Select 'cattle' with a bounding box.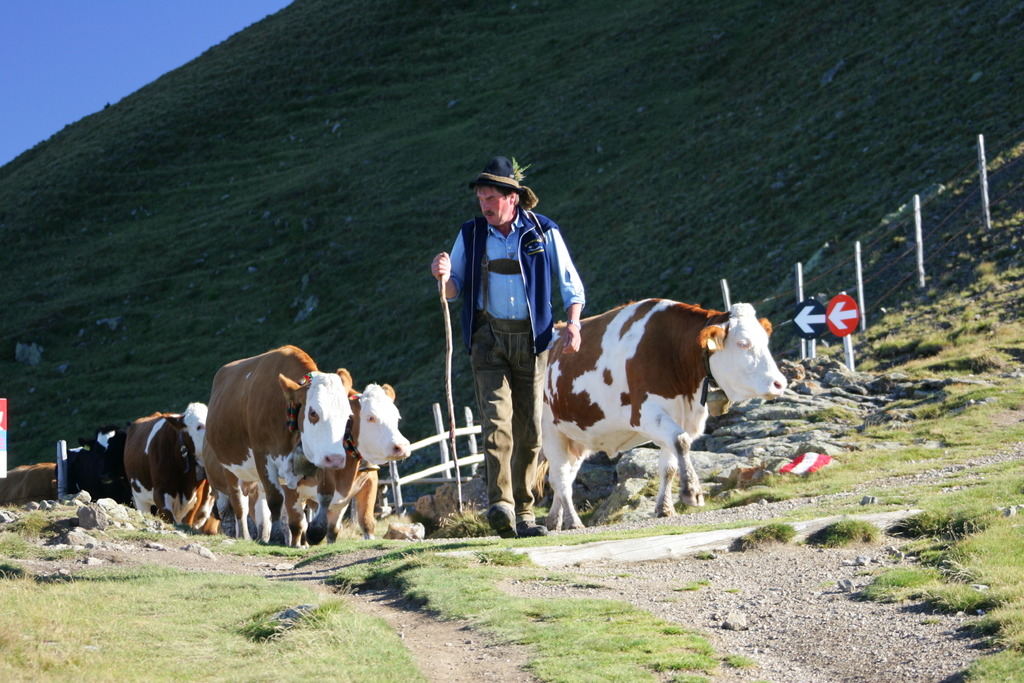
540/295/787/529.
